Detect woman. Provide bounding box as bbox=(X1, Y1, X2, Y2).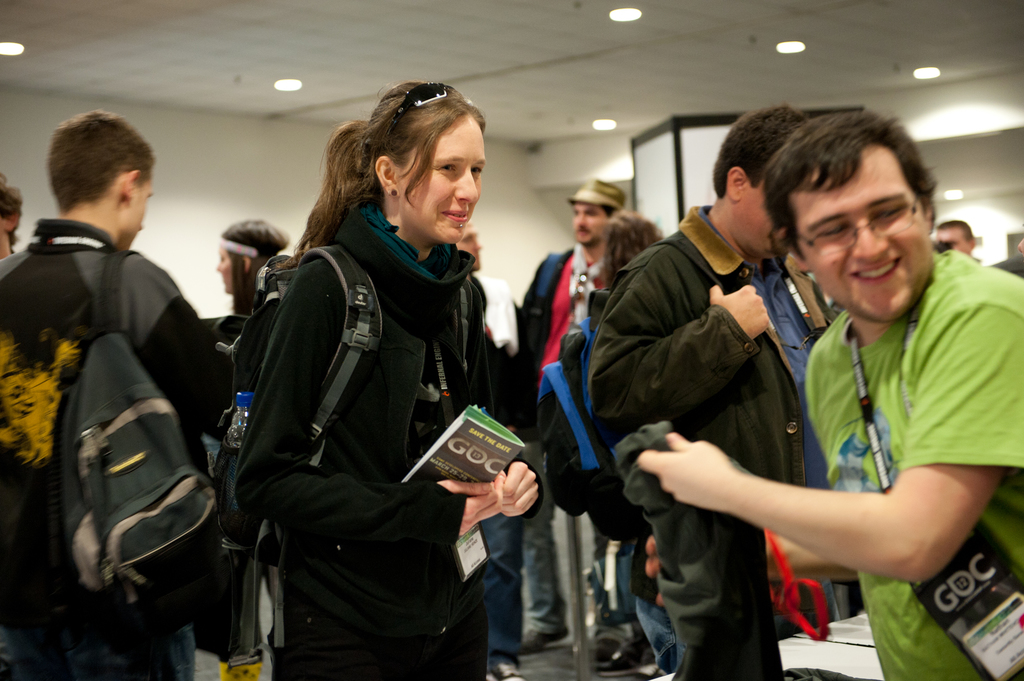
bbox=(219, 77, 508, 680).
